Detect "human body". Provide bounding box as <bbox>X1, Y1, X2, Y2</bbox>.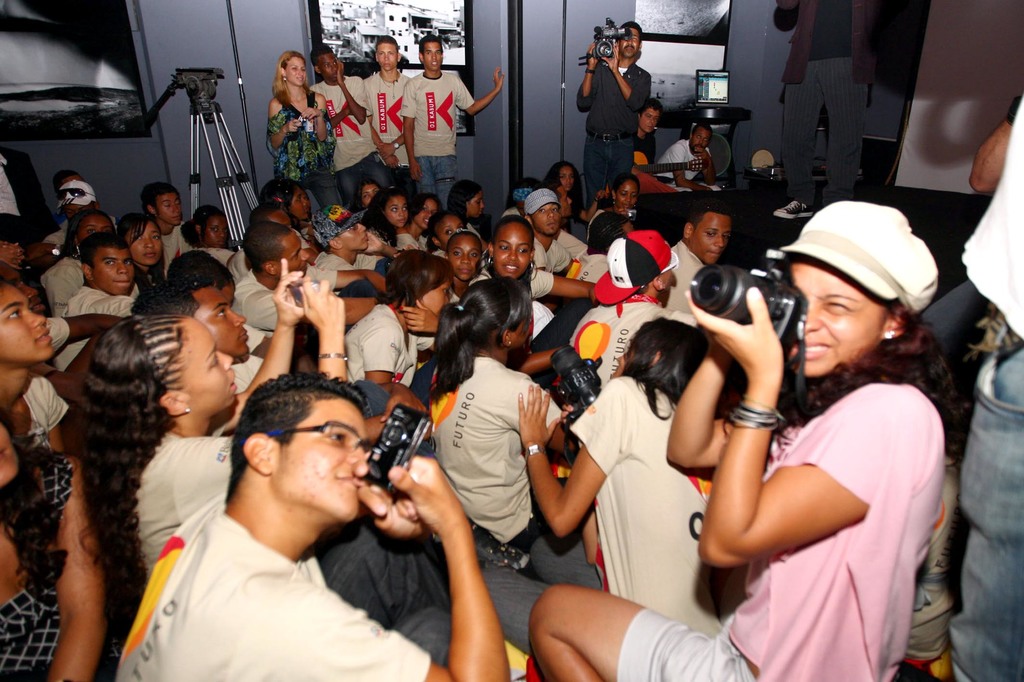
<bbox>568, 26, 644, 208</bbox>.
